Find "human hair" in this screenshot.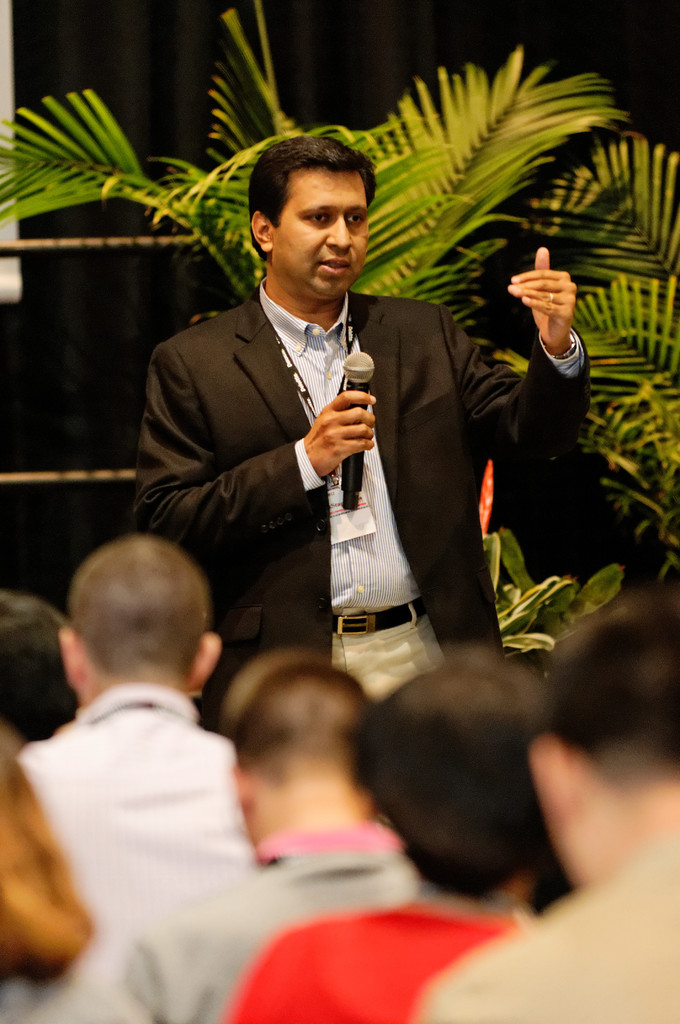
The bounding box for "human hair" is box(0, 730, 99, 977).
